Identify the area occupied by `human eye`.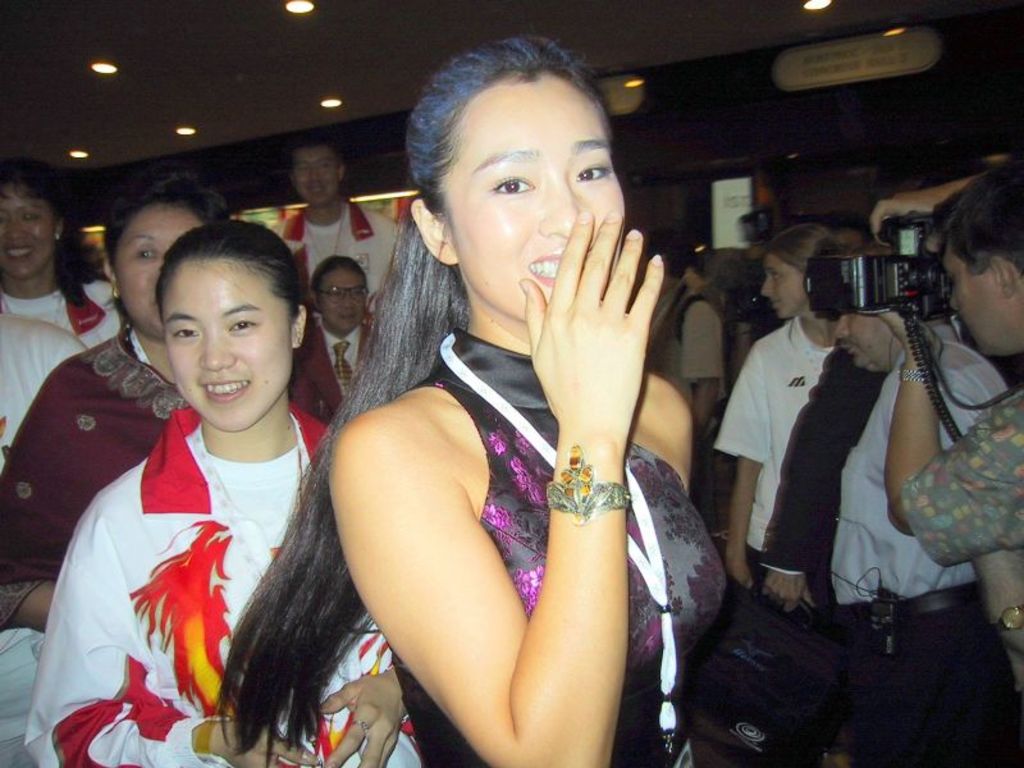
Area: region(488, 166, 535, 200).
